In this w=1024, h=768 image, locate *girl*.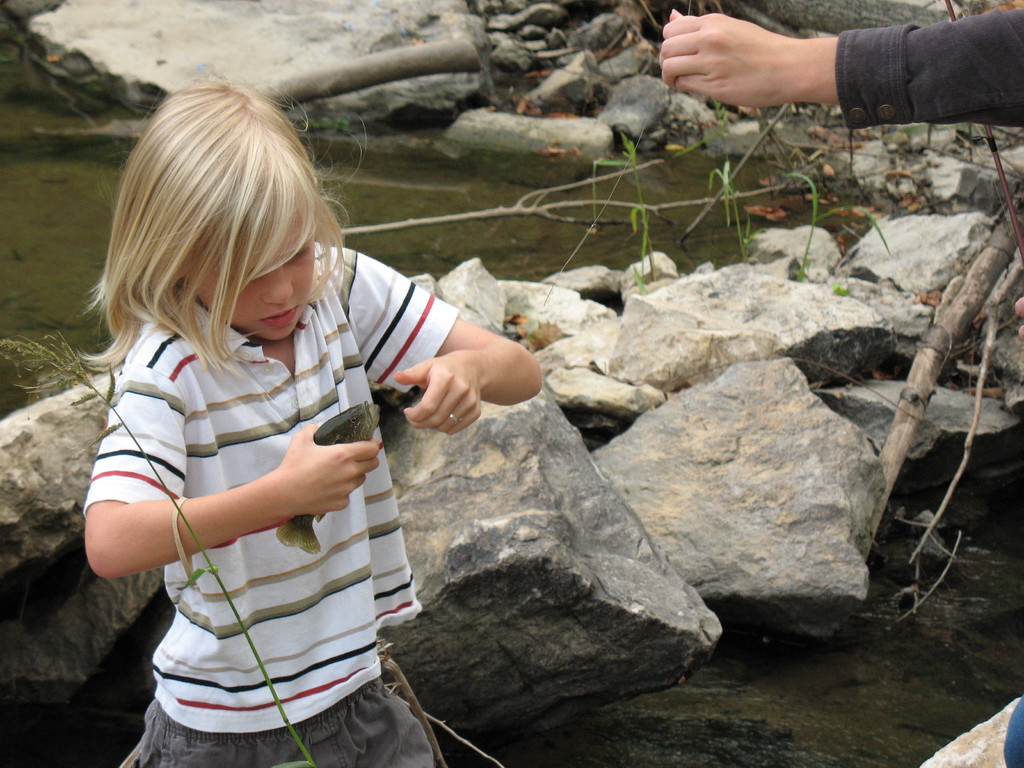
Bounding box: box=[76, 76, 545, 767].
